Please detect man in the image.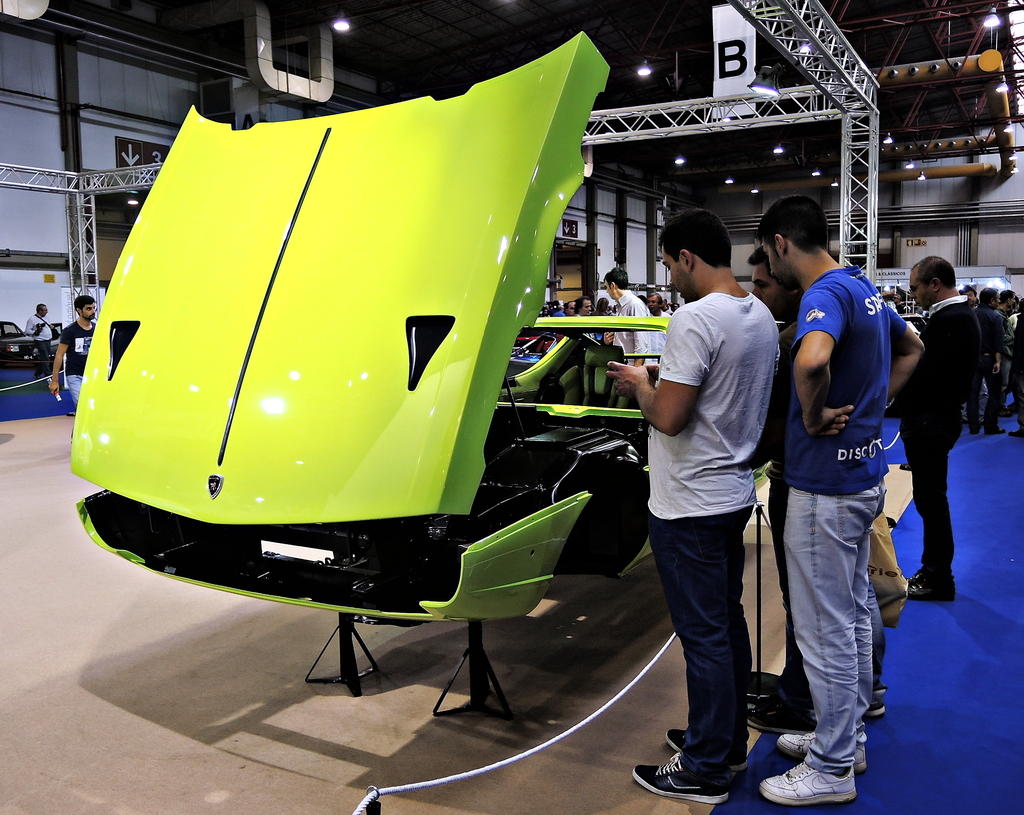
crop(577, 295, 591, 319).
